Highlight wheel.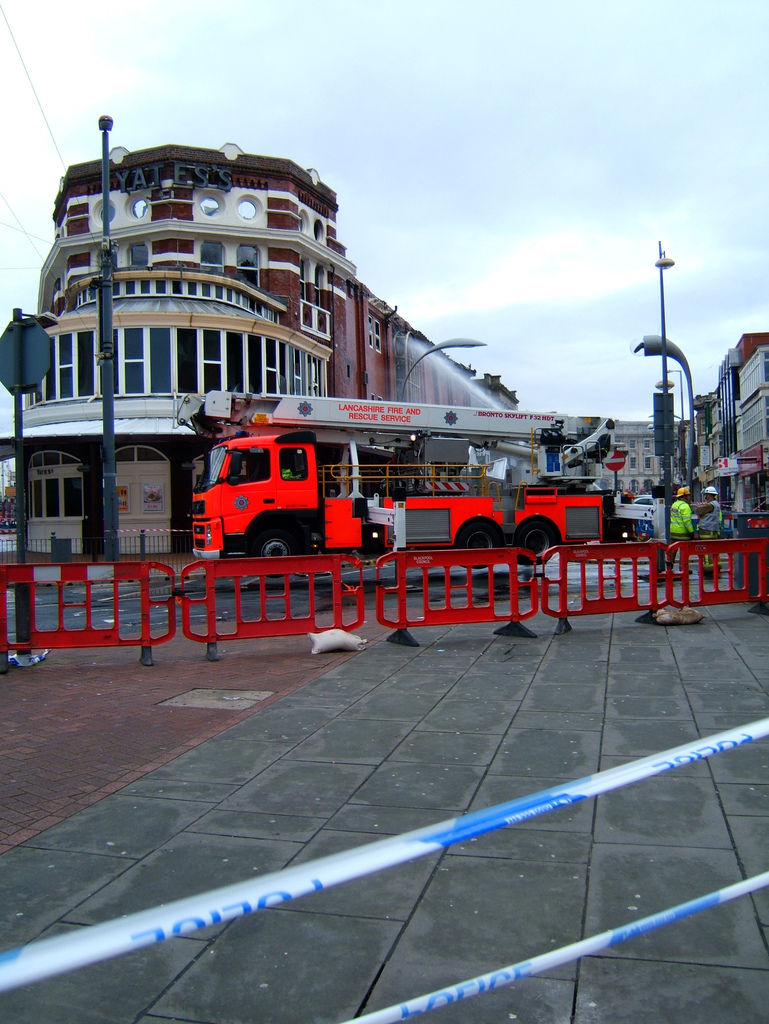
Highlighted region: 515/527/552/564.
